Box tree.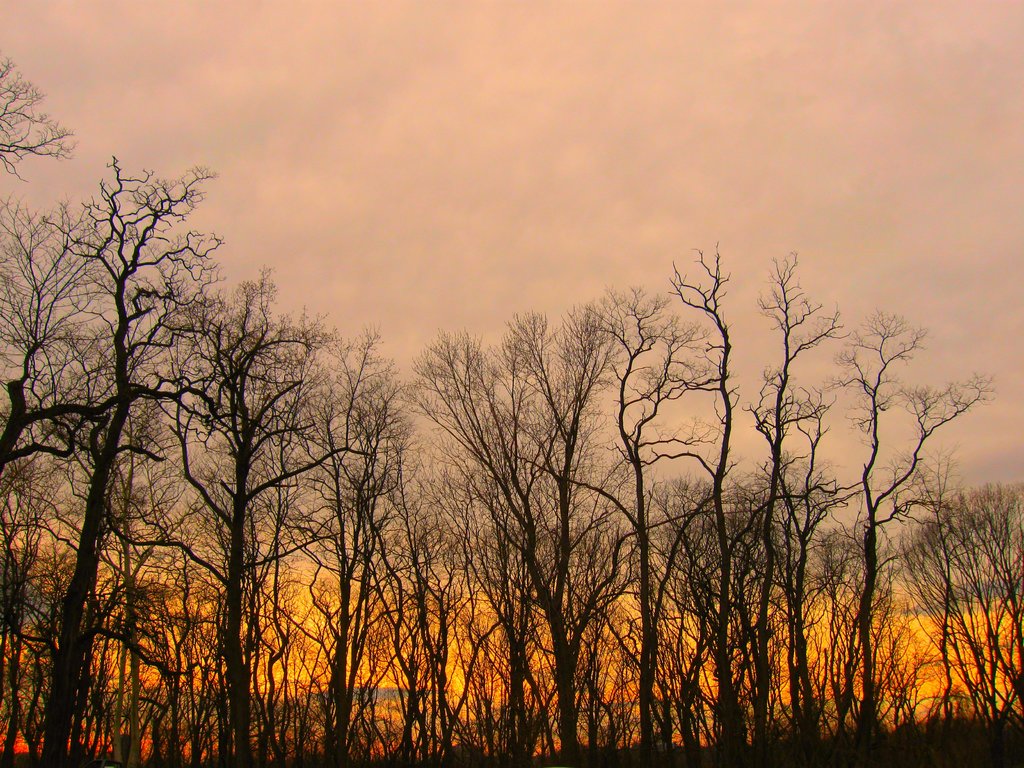
pyautogui.locateOnScreen(165, 258, 371, 767).
